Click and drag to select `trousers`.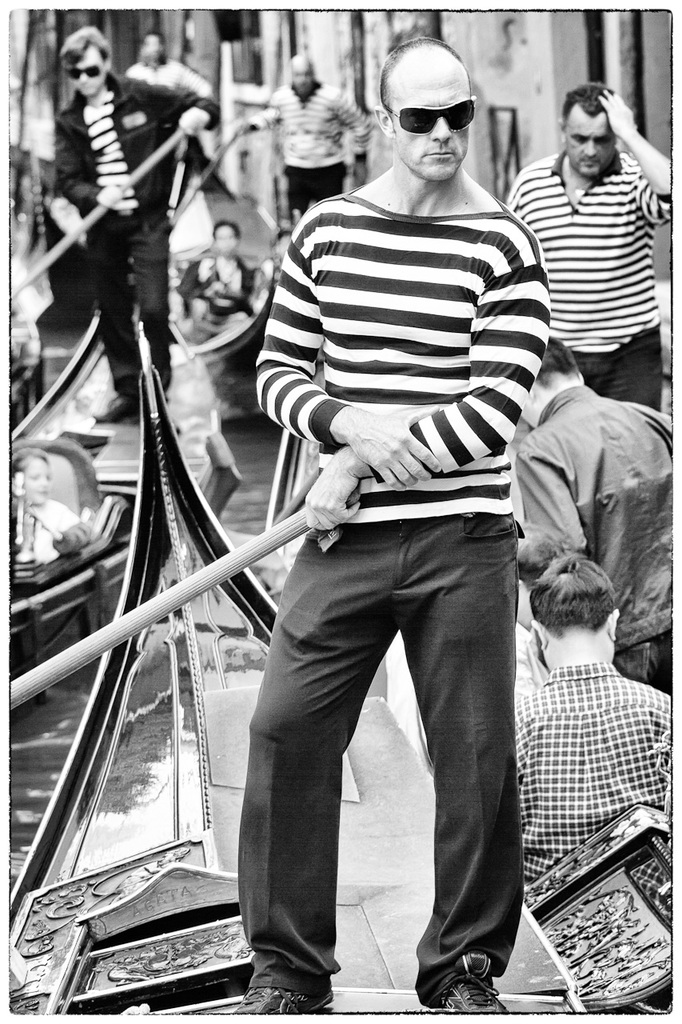
Selection: left=236, top=522, right=523, bottom=990.
